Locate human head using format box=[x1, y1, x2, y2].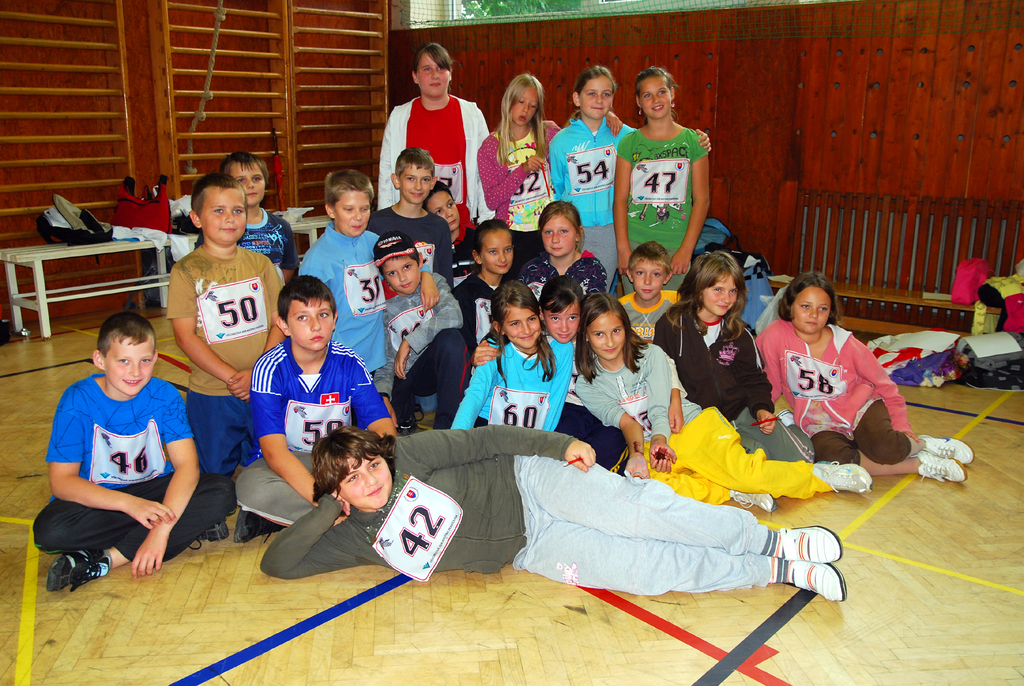
box=[317, 424, 394, 509].
